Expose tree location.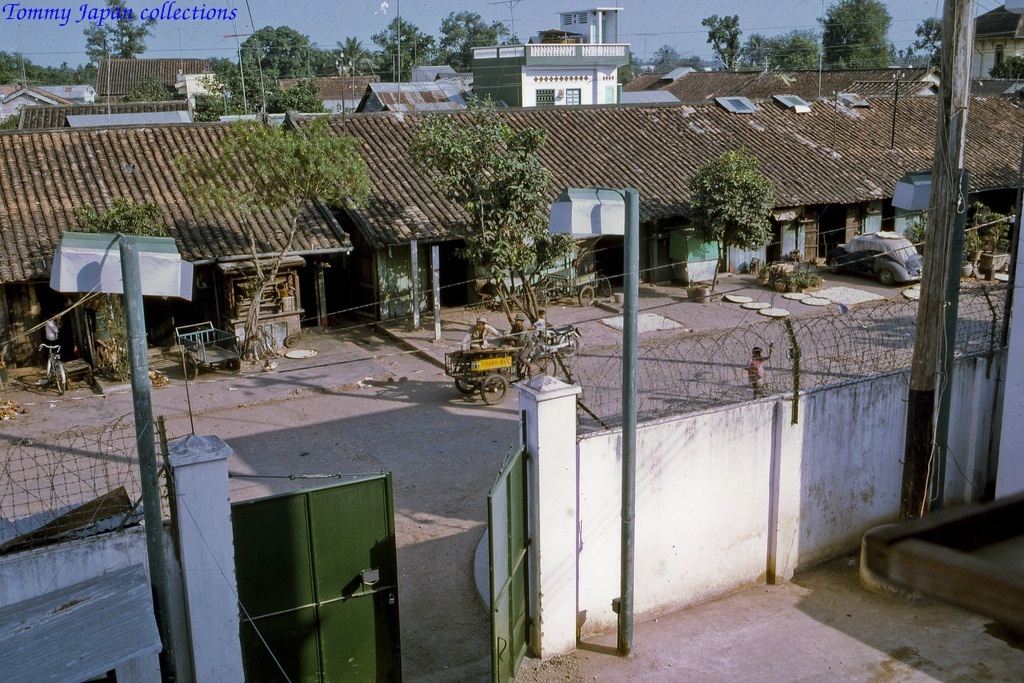
Exposed at {"x1": 698, "y1": 11, "x2": 746, "y2": 76}.
